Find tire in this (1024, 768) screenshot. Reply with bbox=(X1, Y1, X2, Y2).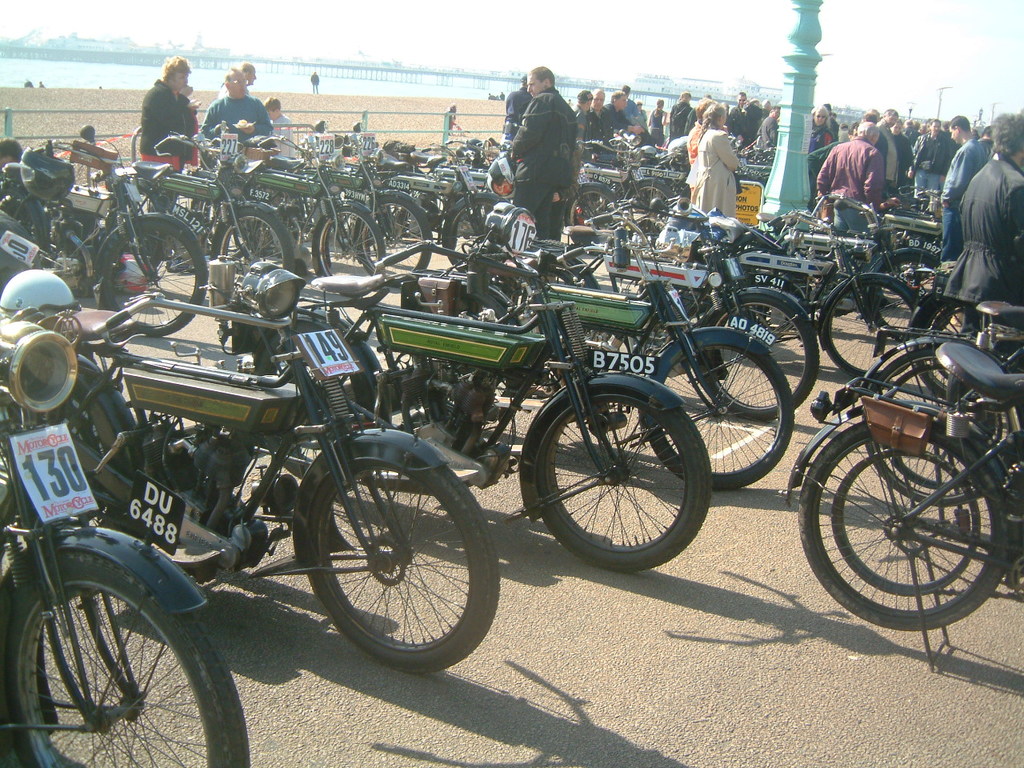
bbox=(565, 186, 616, 245).
